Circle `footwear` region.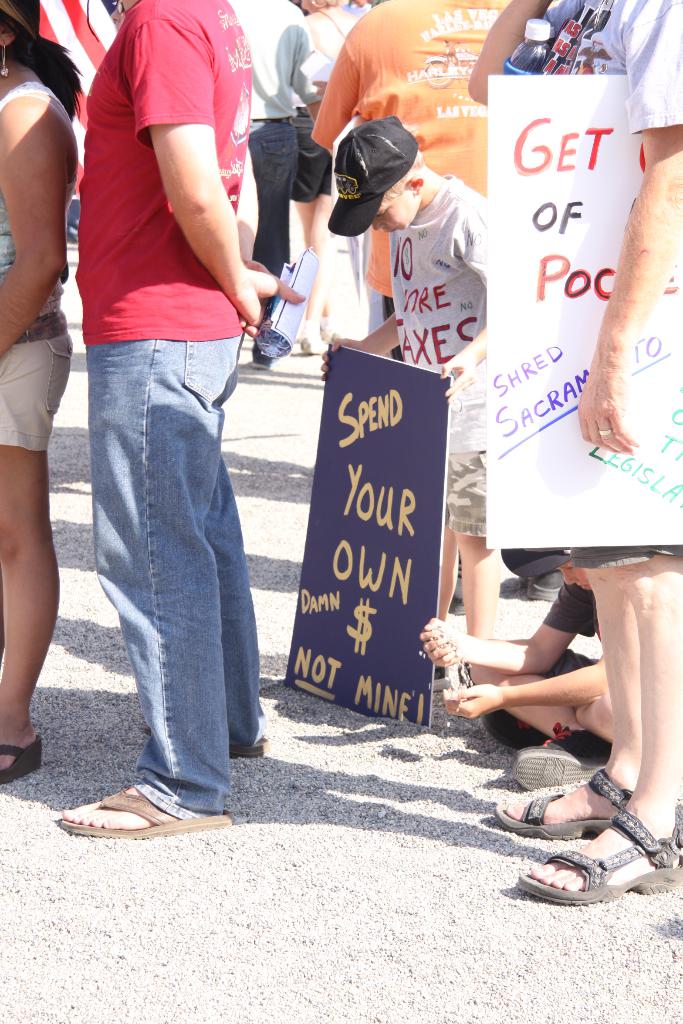
Region: 0,733,42,784.
